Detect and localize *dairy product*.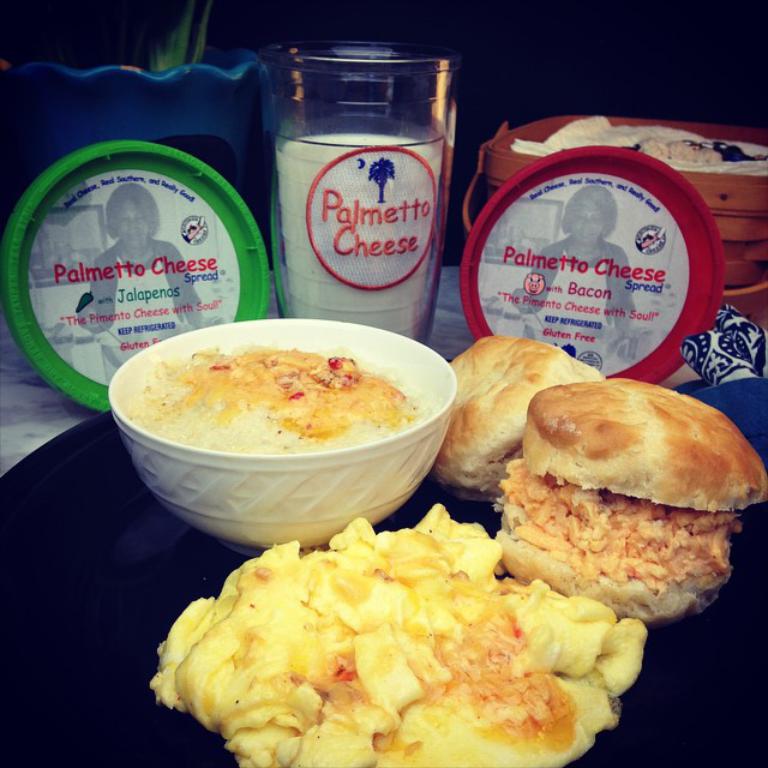
Localized at [284,119,440,364].
